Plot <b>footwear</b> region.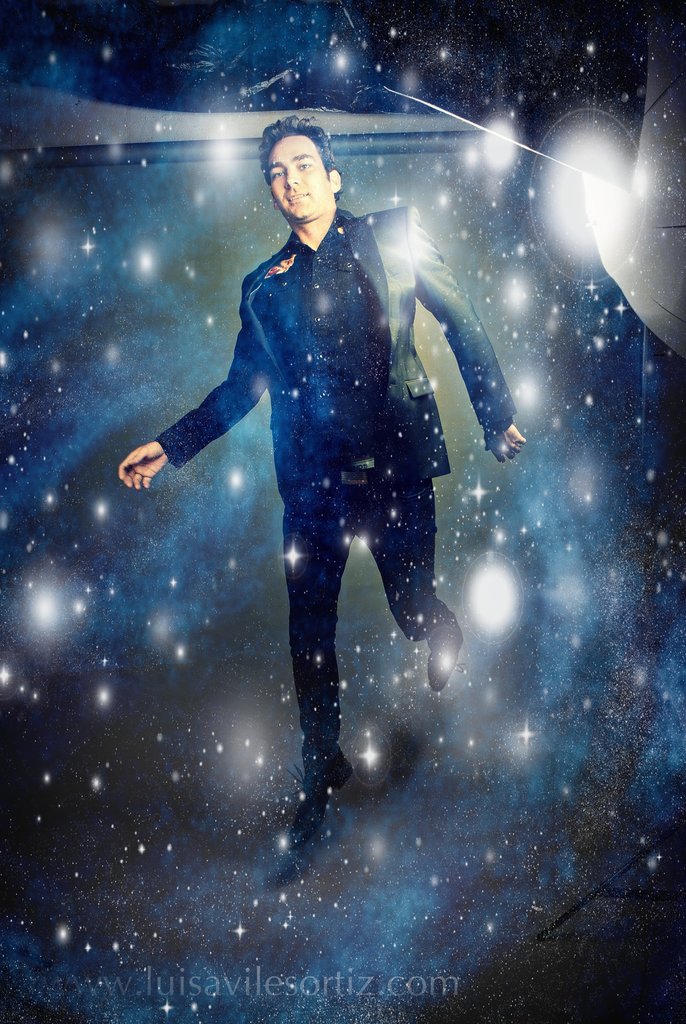
Plotted at <region>292, 741, 359, 846</region>.
